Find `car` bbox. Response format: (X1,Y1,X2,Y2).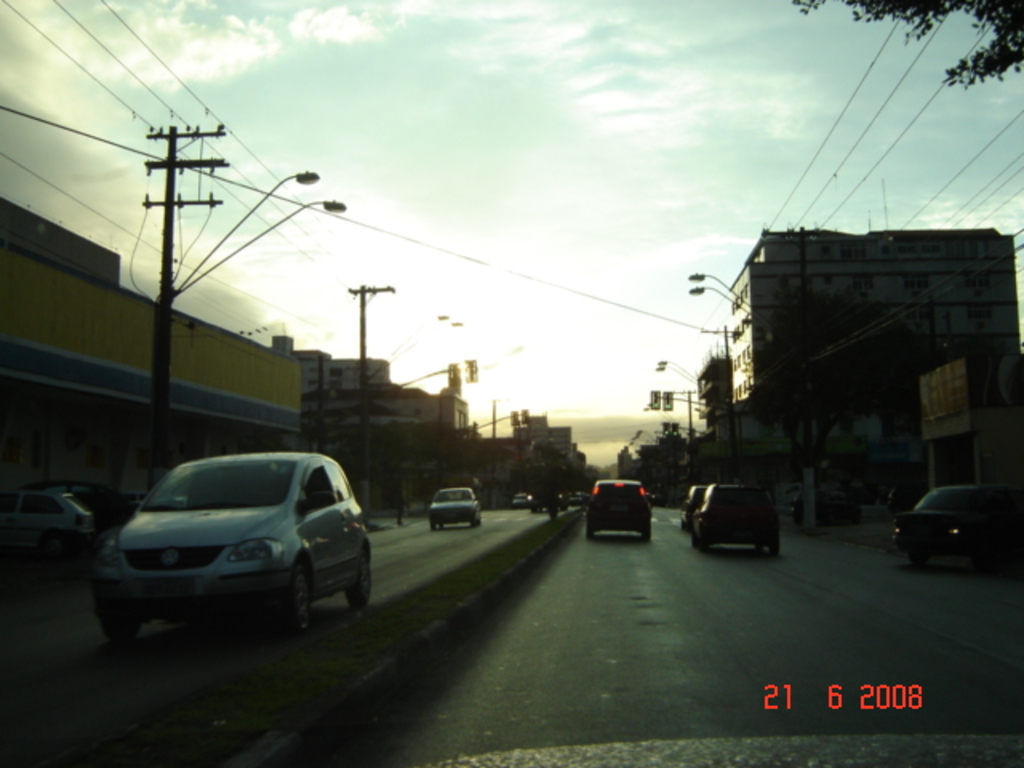
(509,490,531,504).
